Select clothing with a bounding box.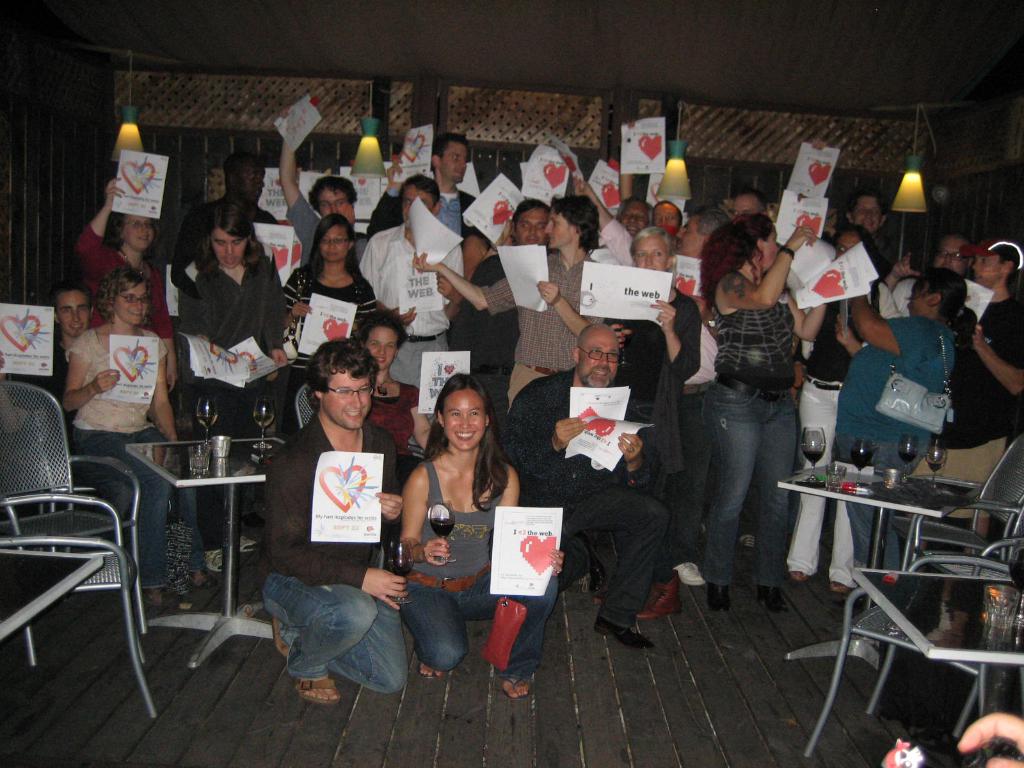
[x1=799, y1=283, x2=895, y2=590].
